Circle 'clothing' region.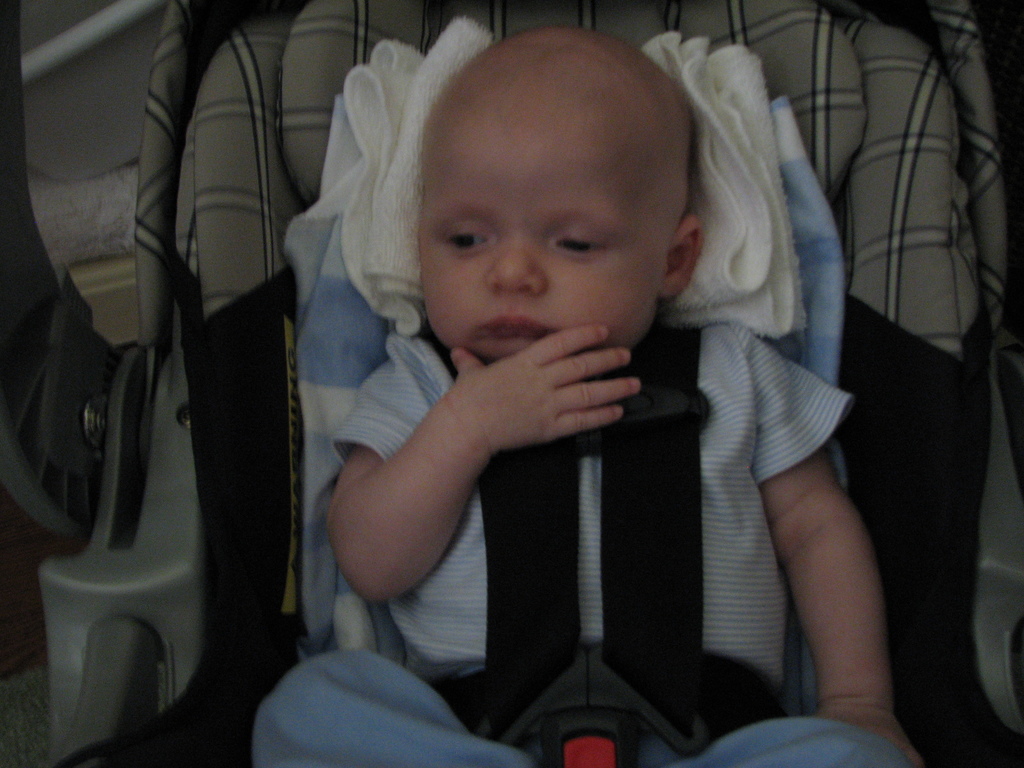
Region: bbox=(242, 320, 914, 767).
